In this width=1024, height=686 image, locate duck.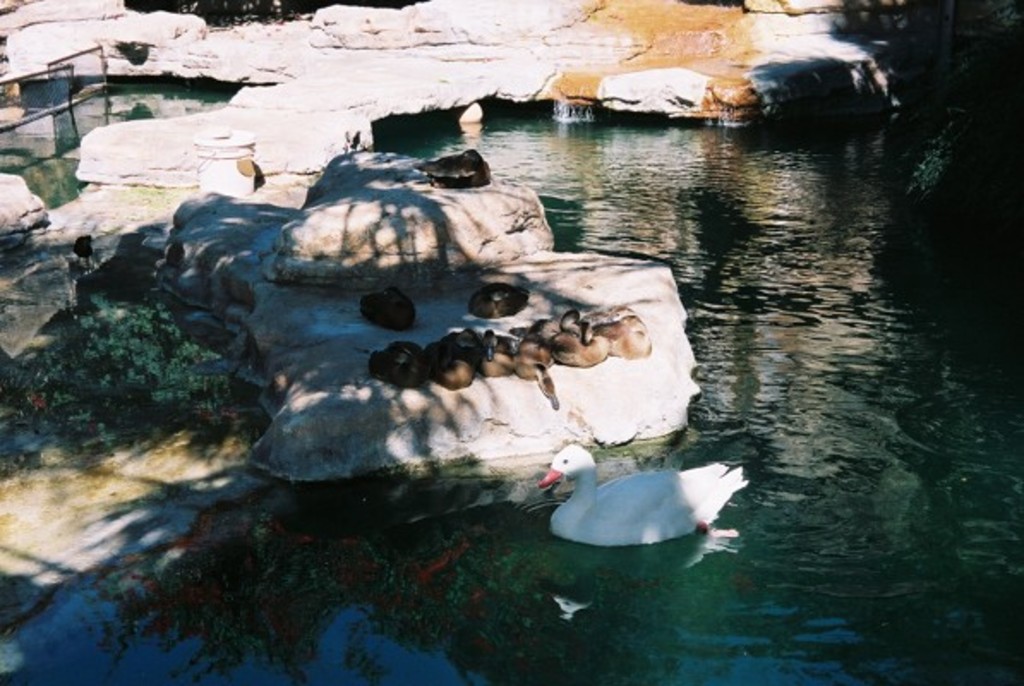
Bounding box: x1=372, y1=336, x2=432, y2=386.
